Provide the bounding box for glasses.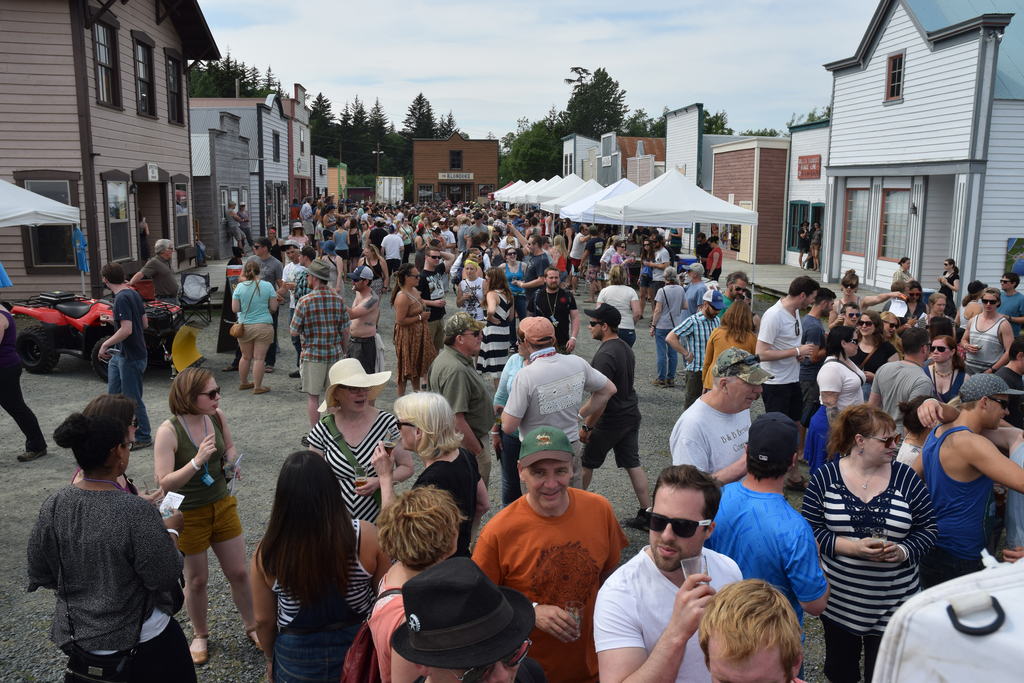
crop(883, 321, 899, 331).
